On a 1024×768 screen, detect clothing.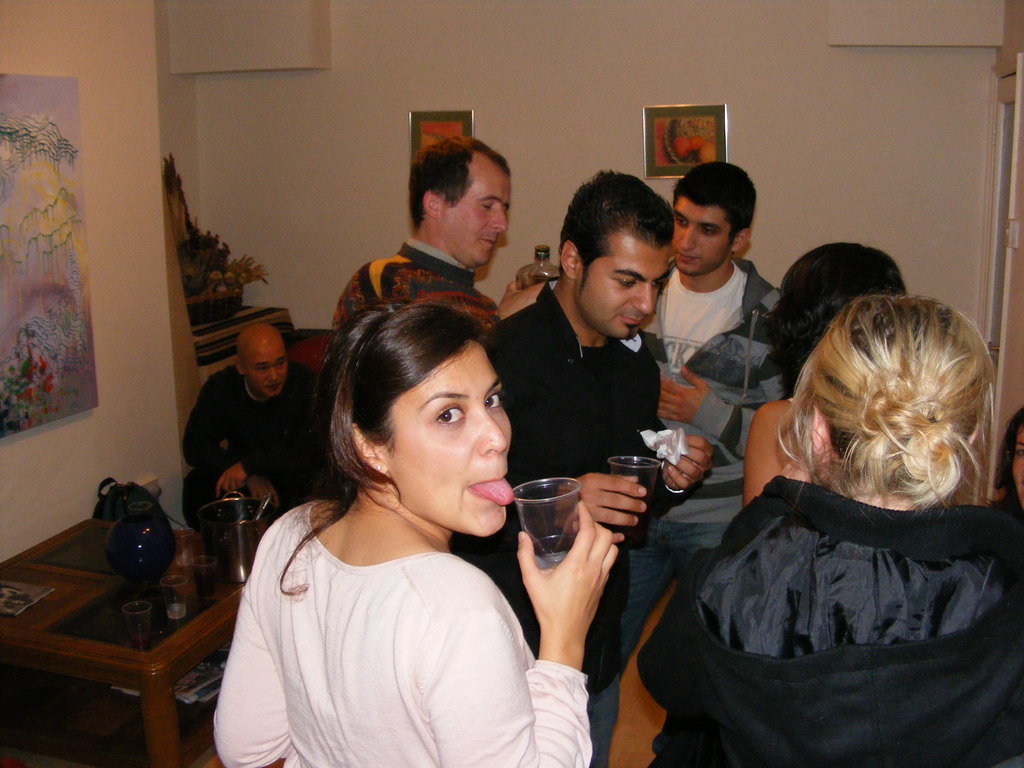
BBox(330, 236, 502, 332).
